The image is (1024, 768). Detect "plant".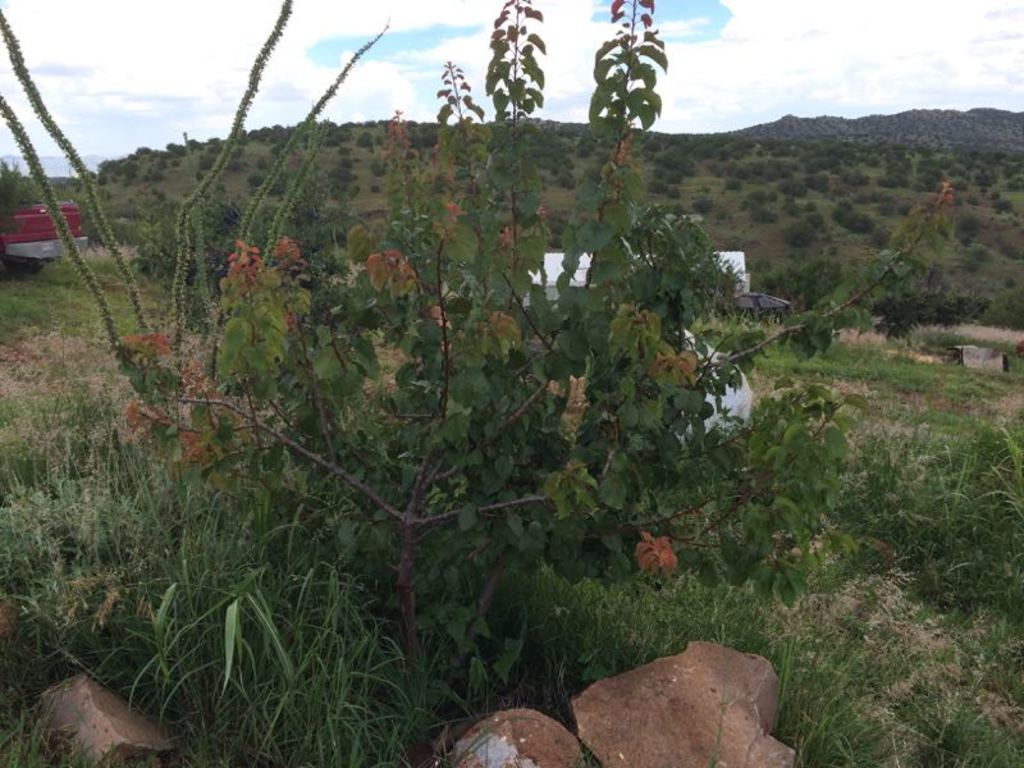
Detection: [x1=338, y1=146, x2=352, y2=154].
